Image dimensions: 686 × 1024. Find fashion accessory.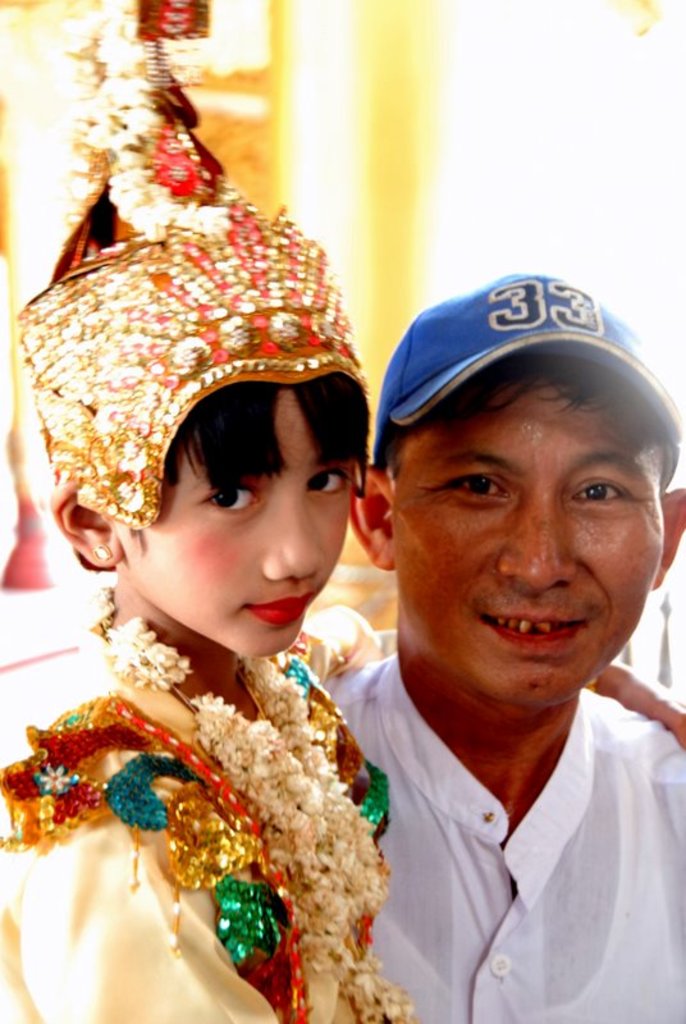
[left=90, top=536, right=111, bottom=558].
